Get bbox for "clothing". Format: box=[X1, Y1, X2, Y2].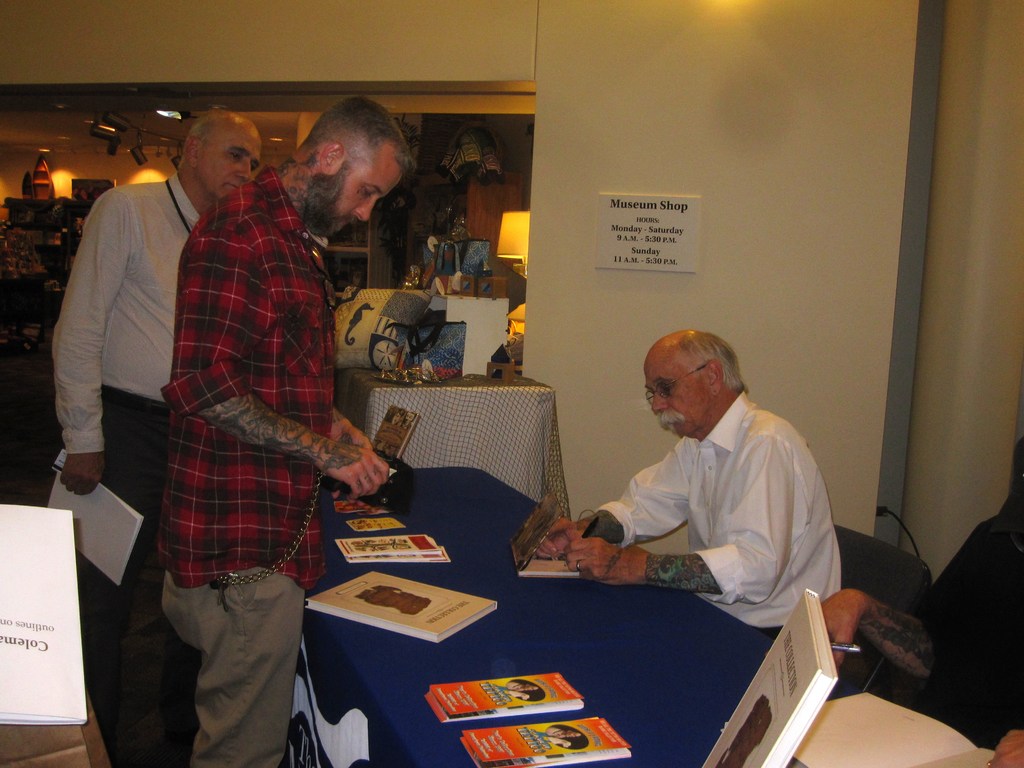
box=[584, 381, 842, 627].
